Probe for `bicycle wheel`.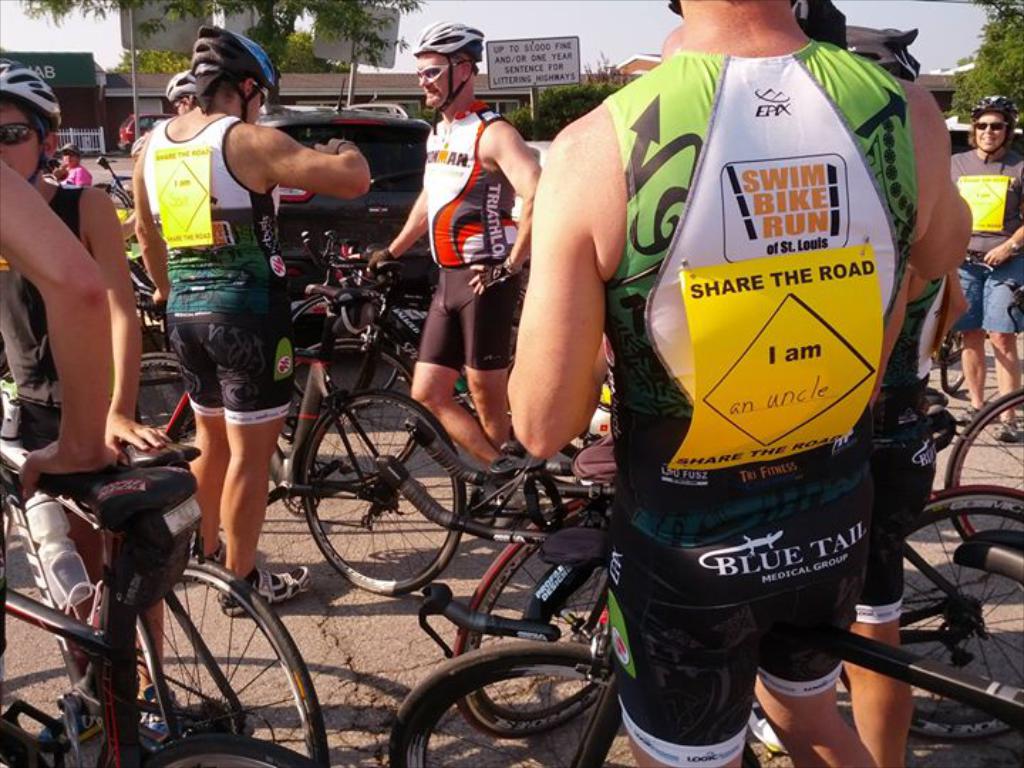
Probe result: <box>383,641,759,767</box>.
